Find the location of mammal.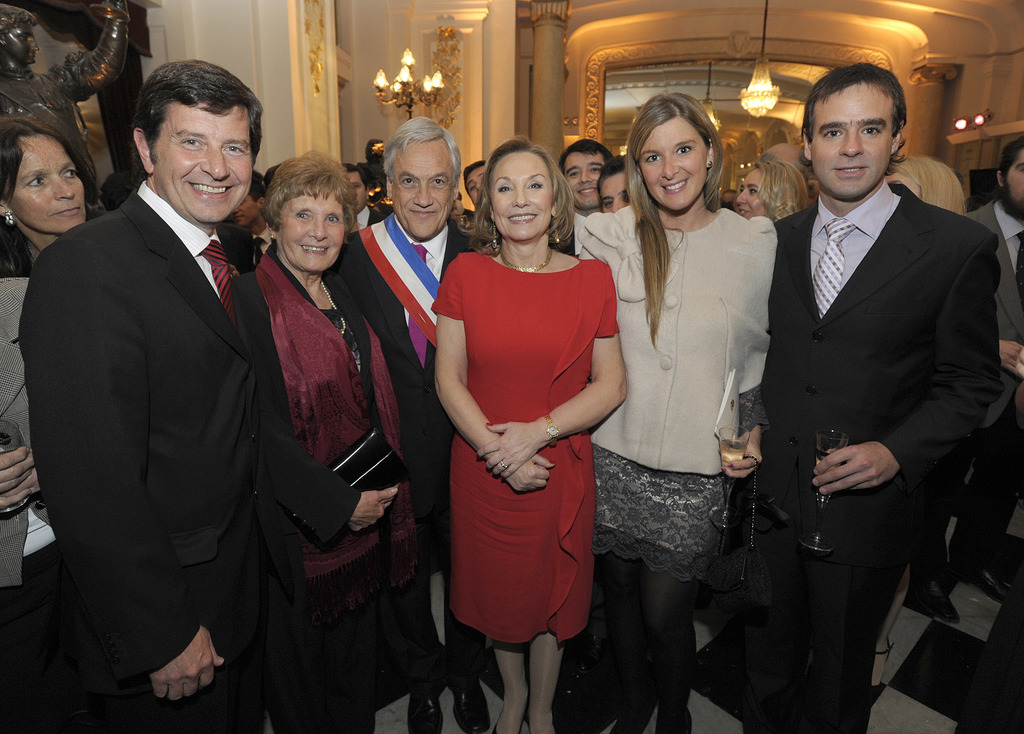
Location: [x1=343, y1=163, x2=390, y2=236].
